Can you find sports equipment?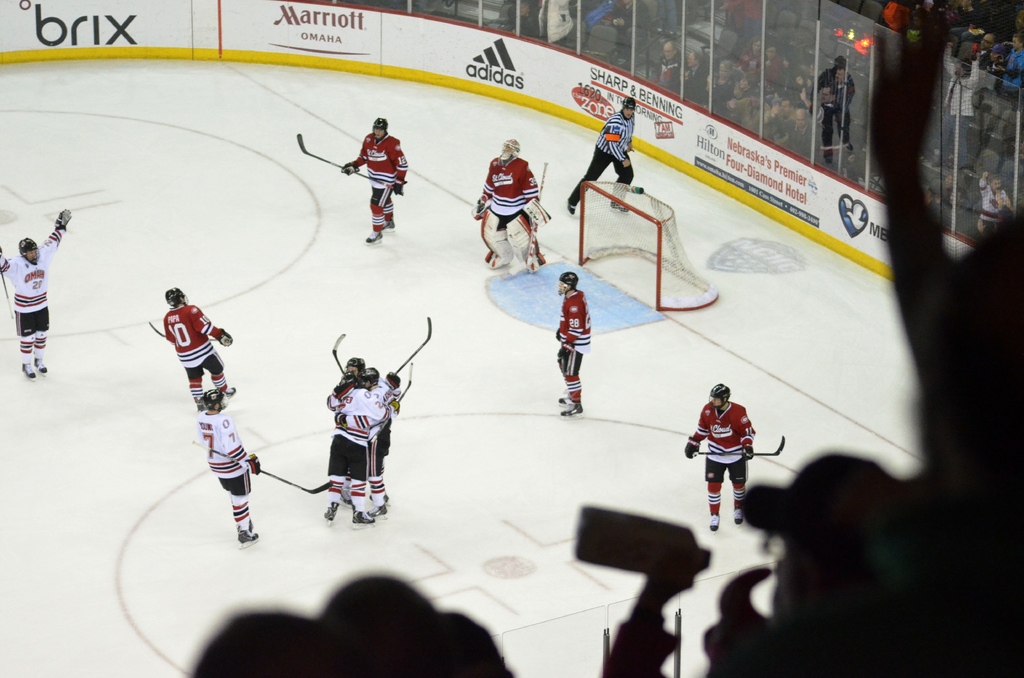
Yes, bounding box: (left=188, top=435, right=330, bottom=495).
